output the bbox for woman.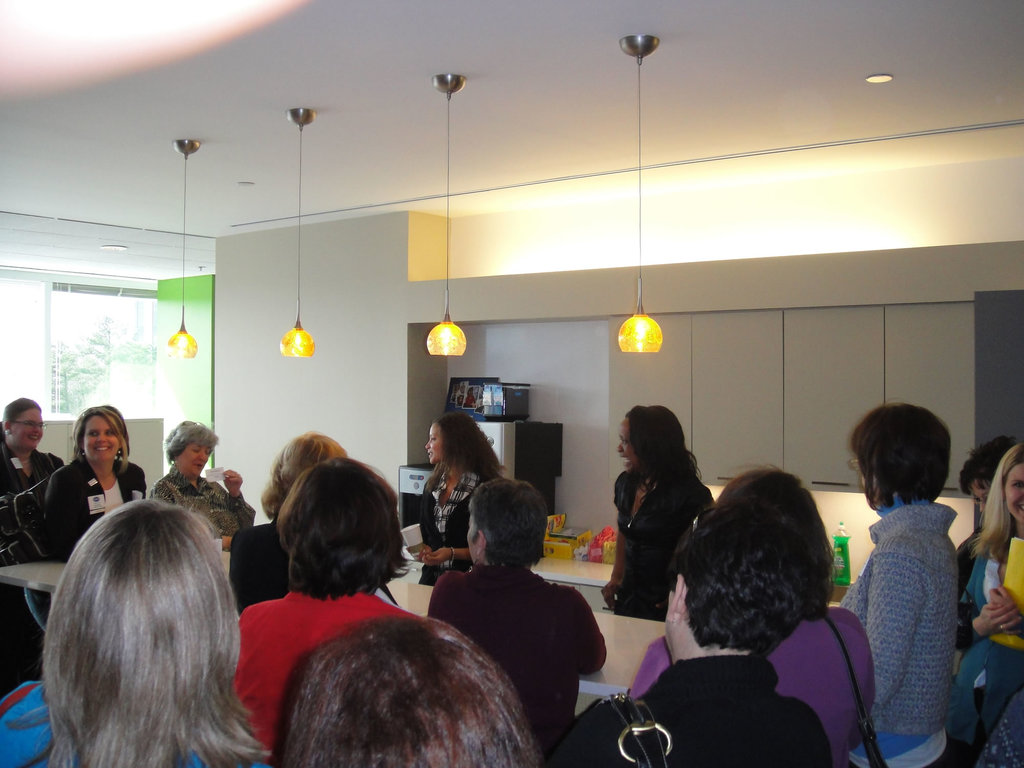
<region>47, 399, 147, 558</region>.
